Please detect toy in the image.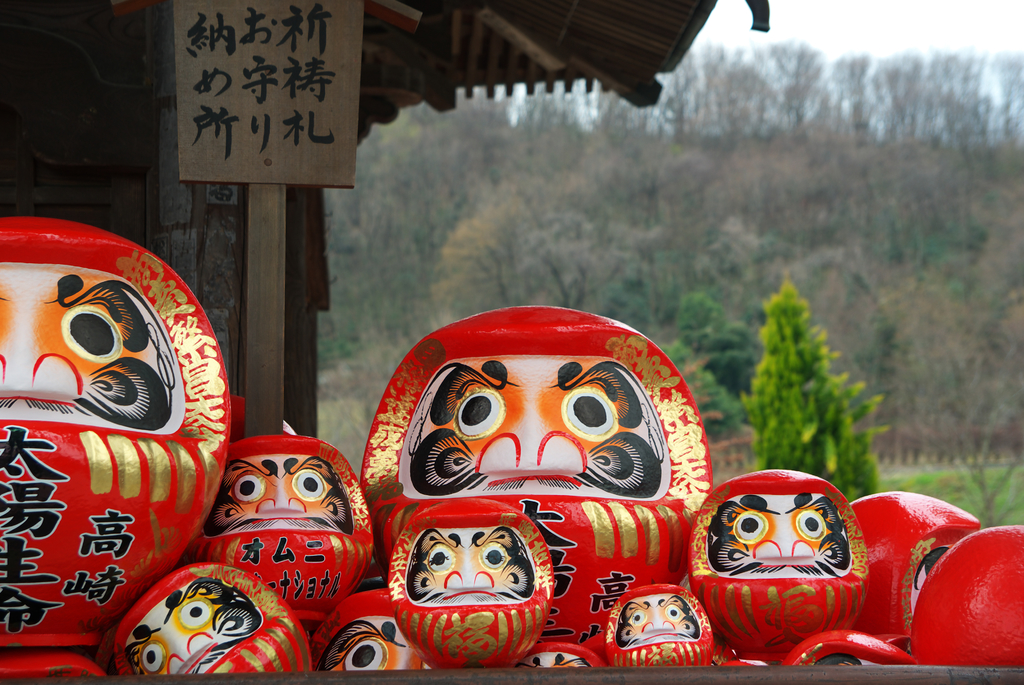
l=0, t=210, r=223, b=684.
